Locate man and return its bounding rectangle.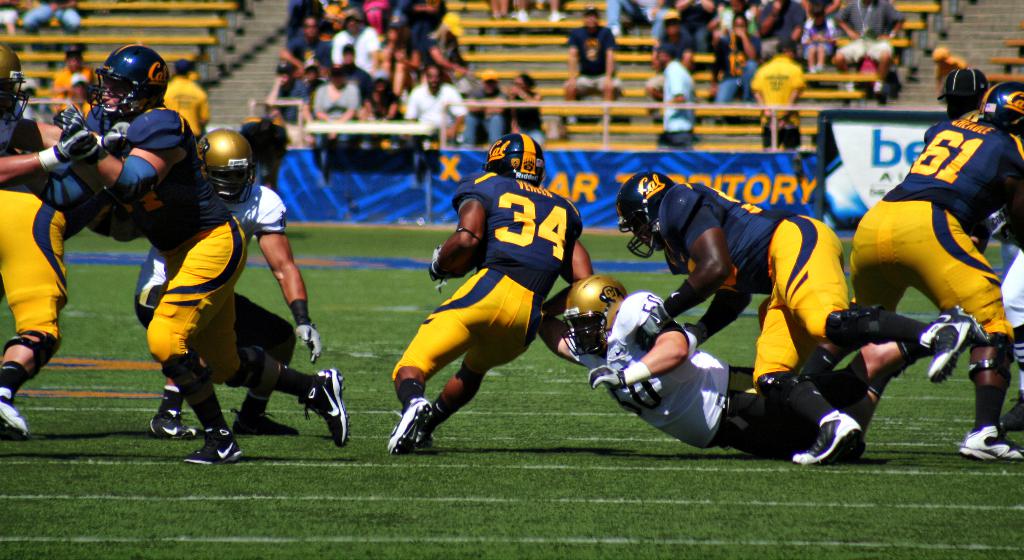
rect(830, 72, 1023, 438).
